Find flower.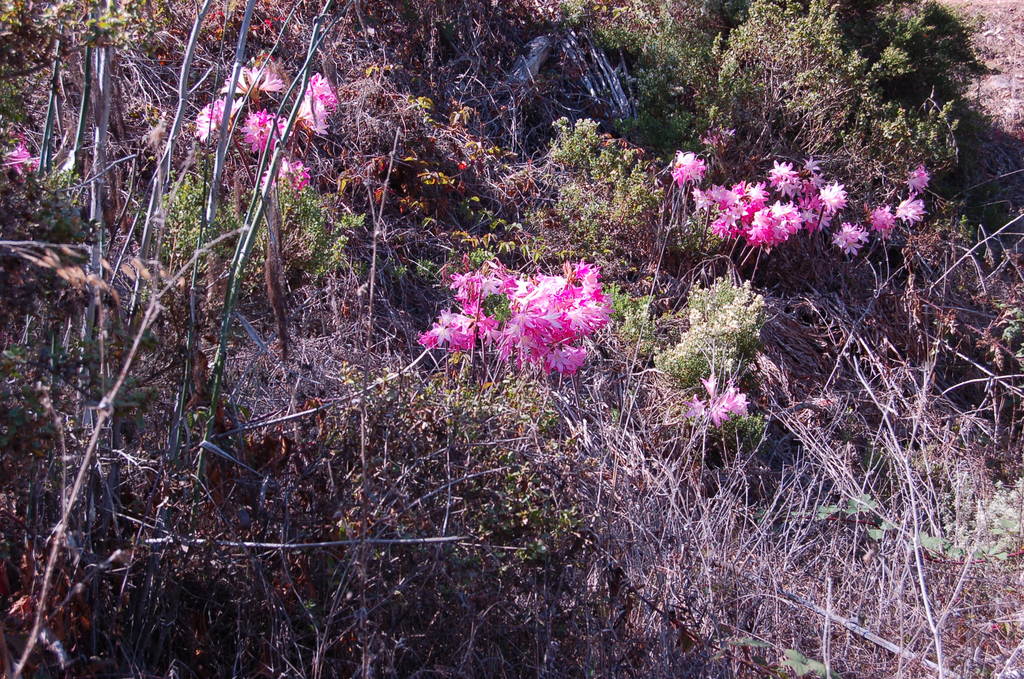
detection(903, 165, 932, 197).
